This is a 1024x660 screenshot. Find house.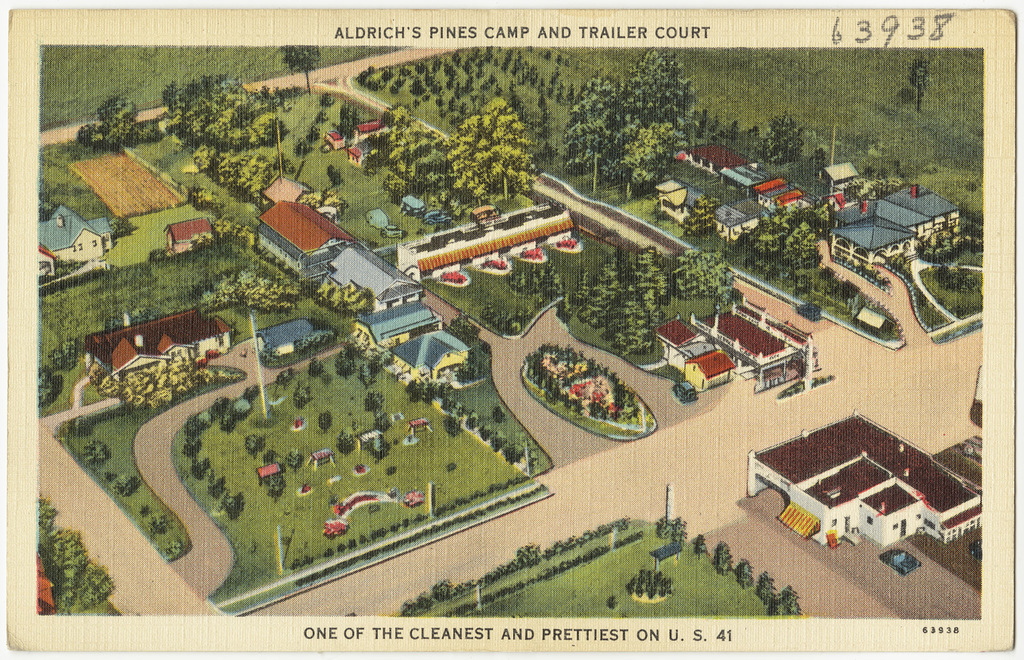
Bounding box: box(831, 197, 920, 270).
